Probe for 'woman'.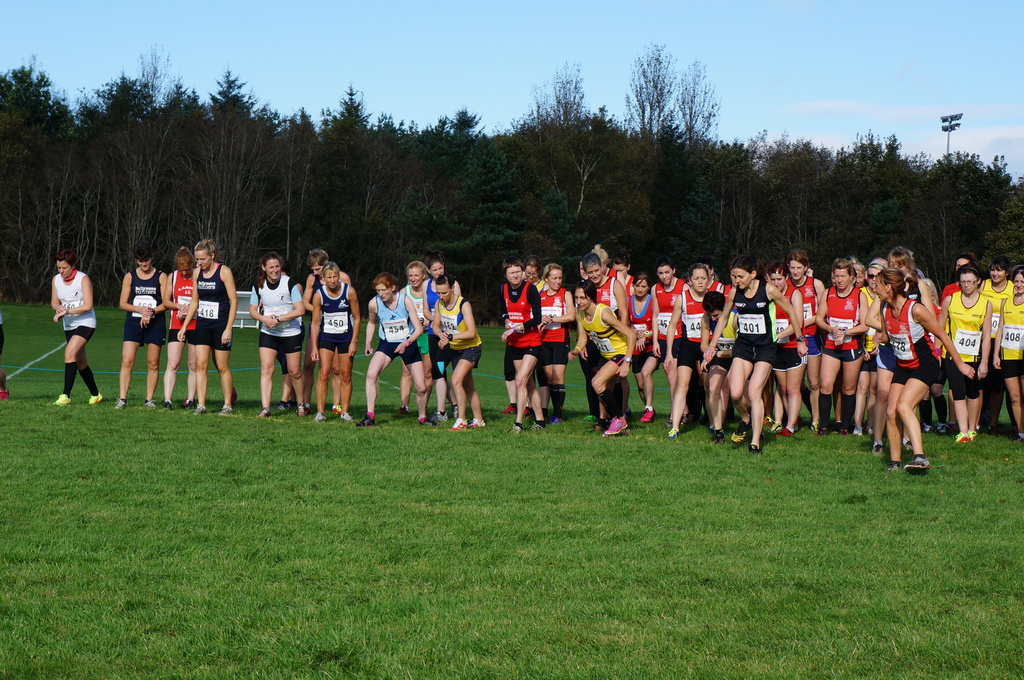
Probe result: <region>351, 270, 428, 427</region>.
